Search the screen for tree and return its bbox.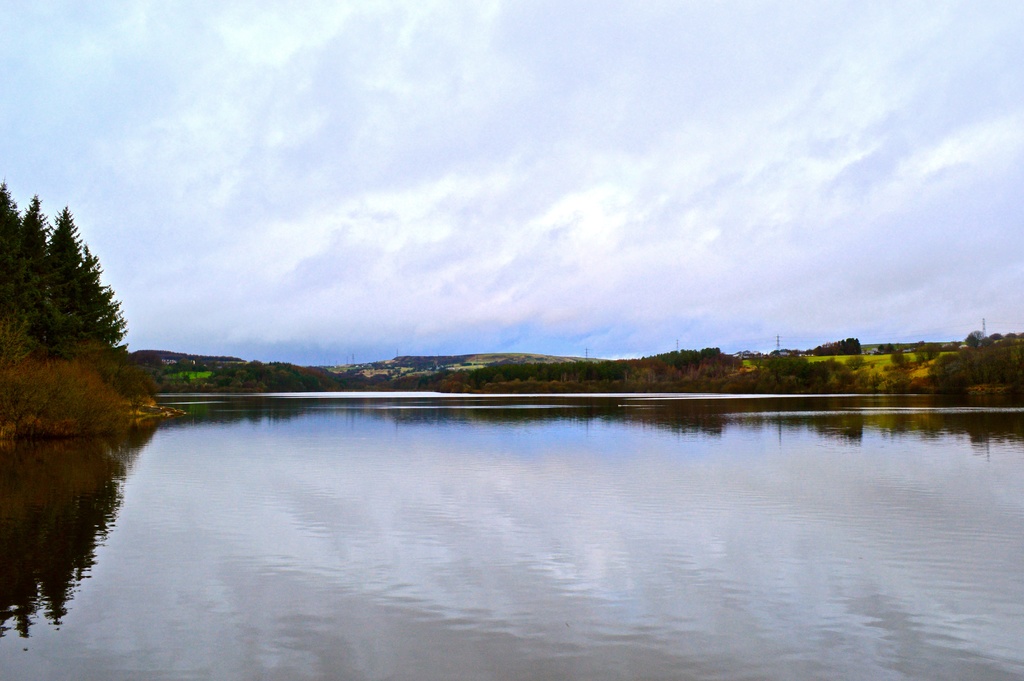
Found: (left=83, top=244, right=118, bottom=348).
